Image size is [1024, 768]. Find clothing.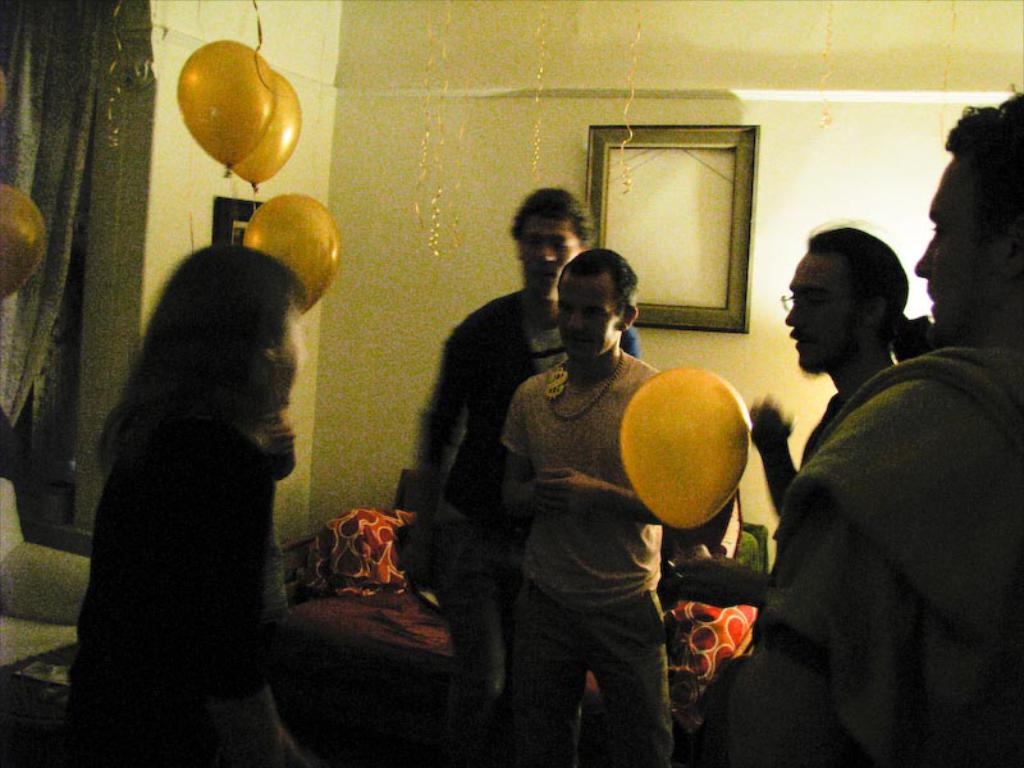
<box>410,285,636,710</box>.
